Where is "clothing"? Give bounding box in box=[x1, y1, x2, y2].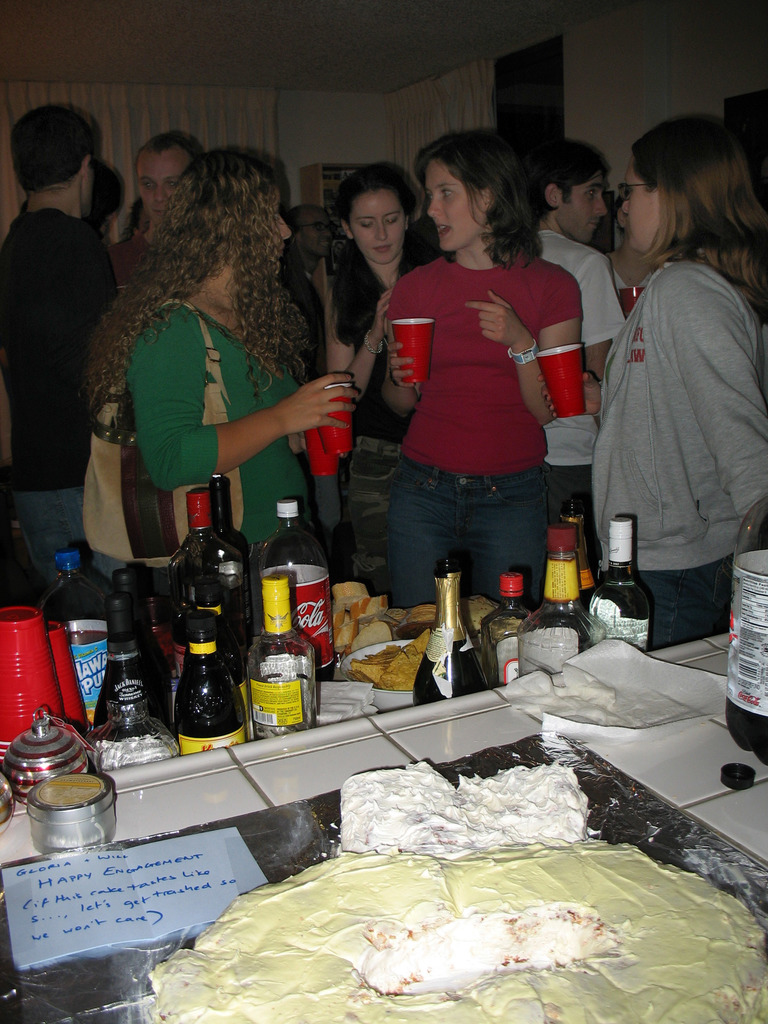
box=[277, 248, 335, 371].
